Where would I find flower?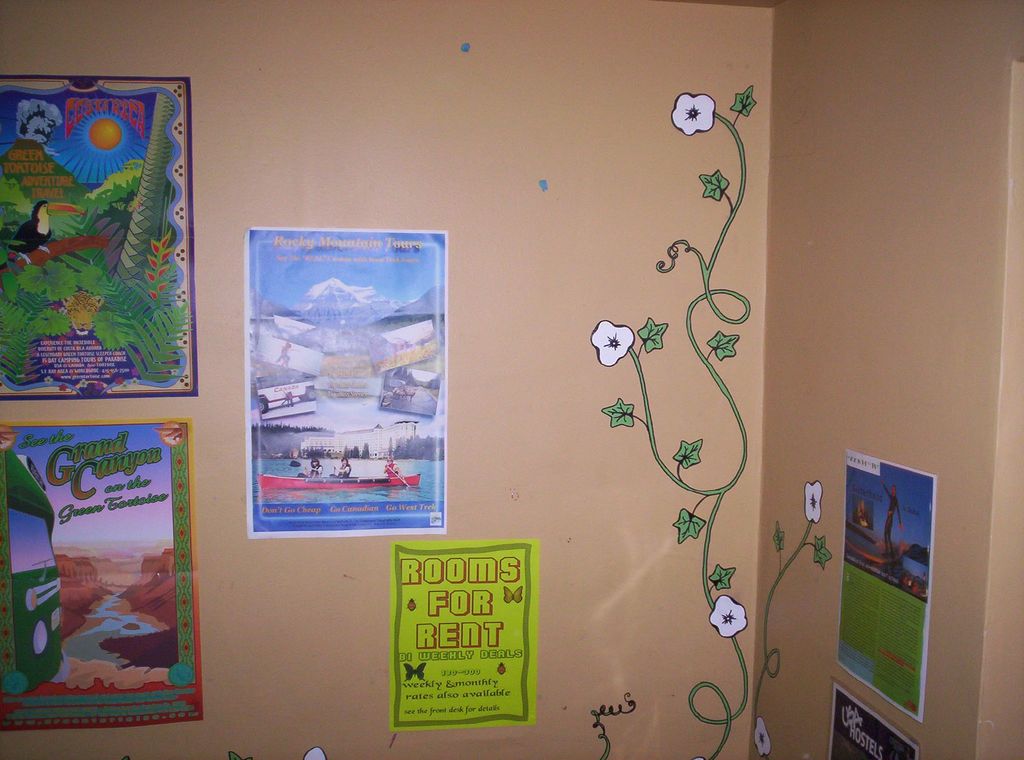
At 707, 590, 752, 641.
